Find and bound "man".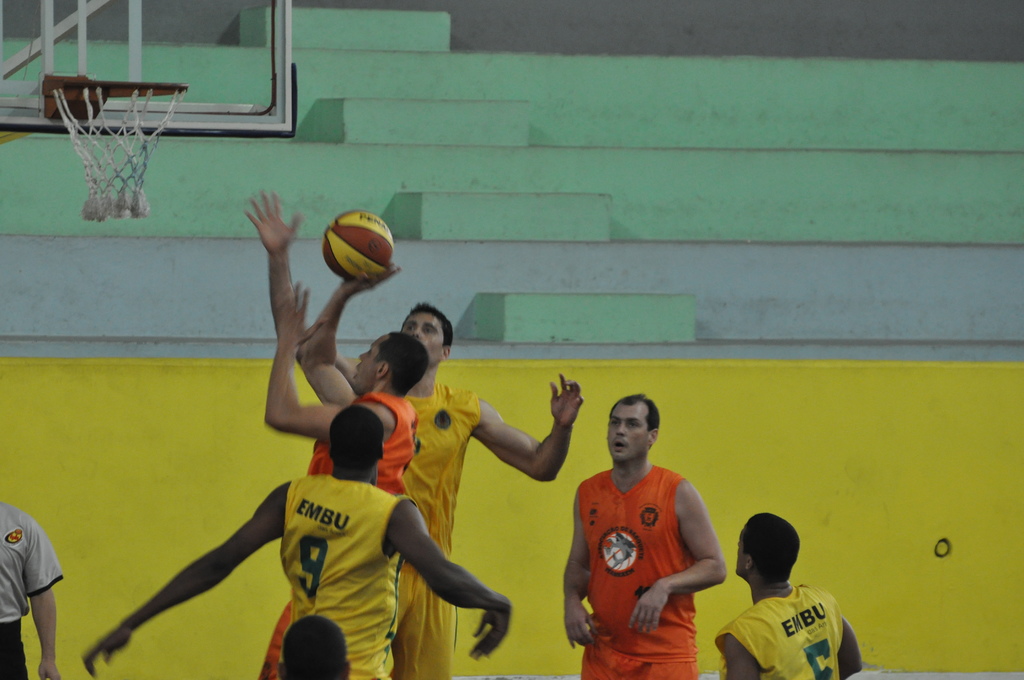
Bound: region(272, 614, 347, 679).
